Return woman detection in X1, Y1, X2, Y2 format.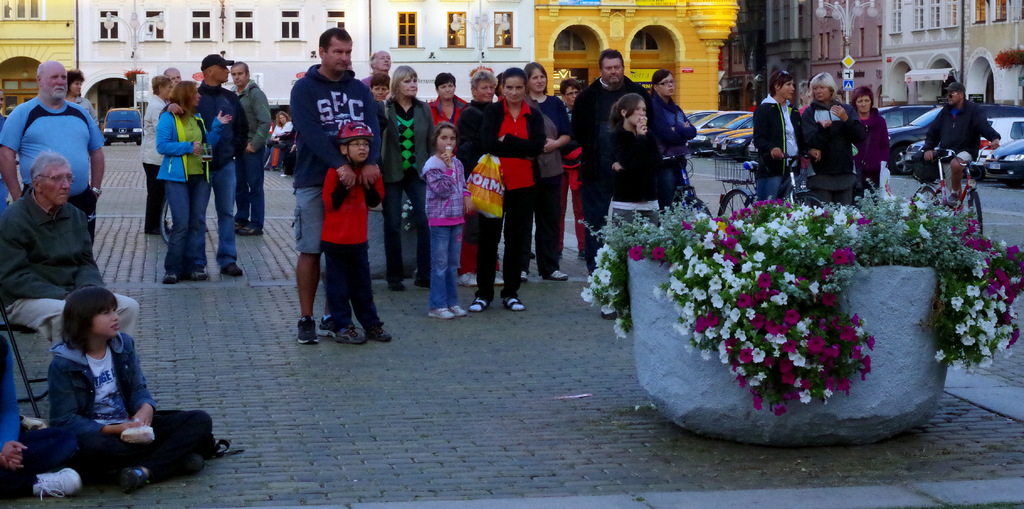
383, 65, 433, 299.
